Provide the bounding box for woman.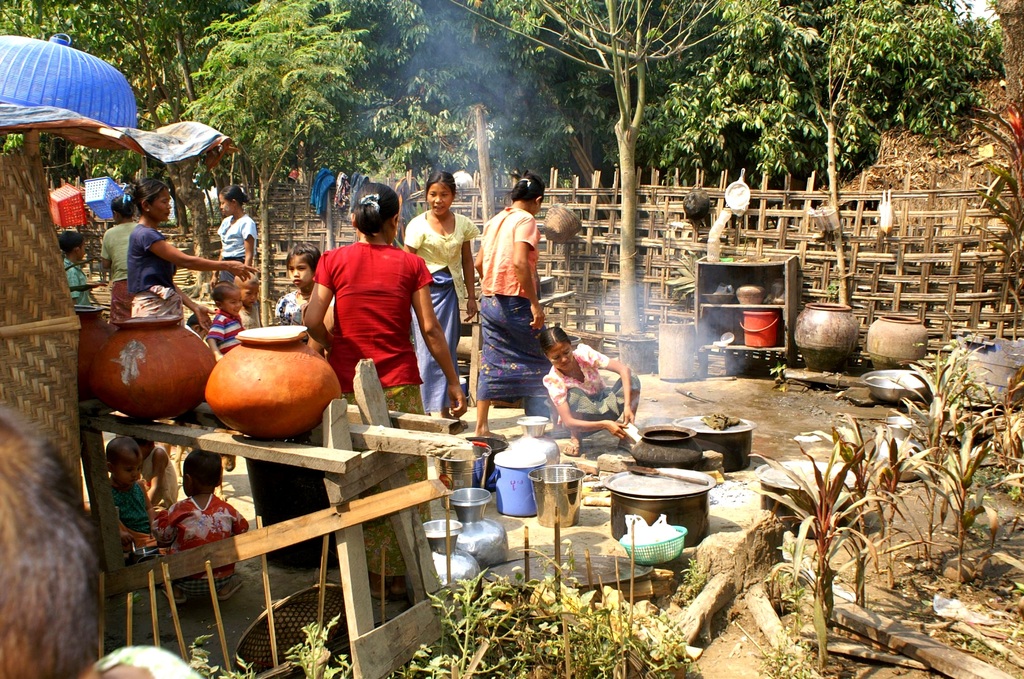
{"left": 402, "top": 172, "right": 468, "bottom": 420}.
